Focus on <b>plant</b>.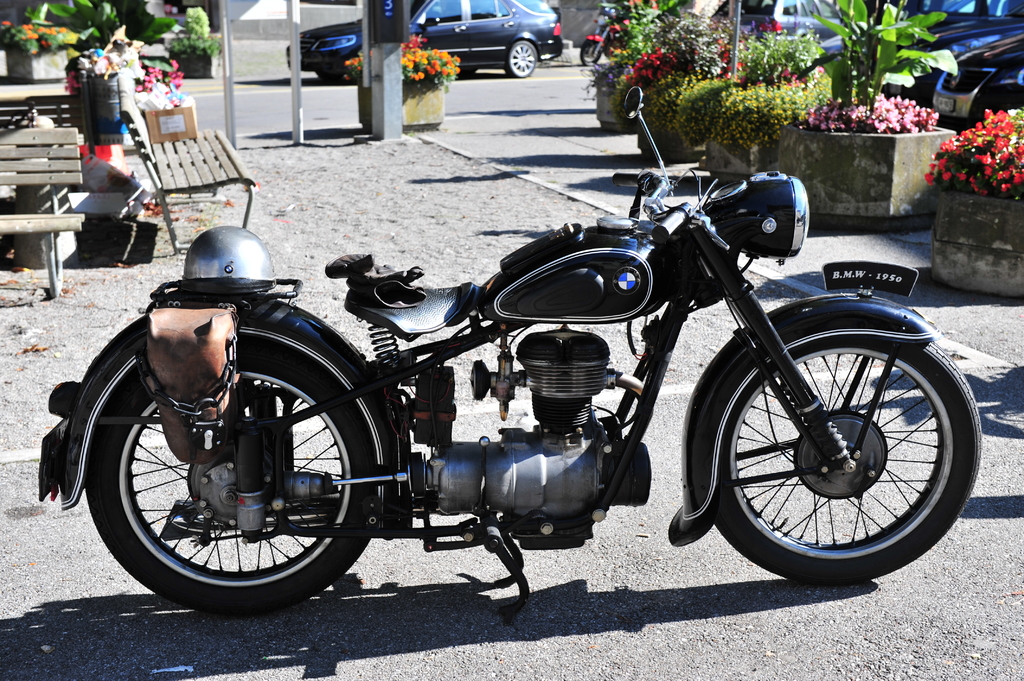
Focused at [156,0,221,72].
